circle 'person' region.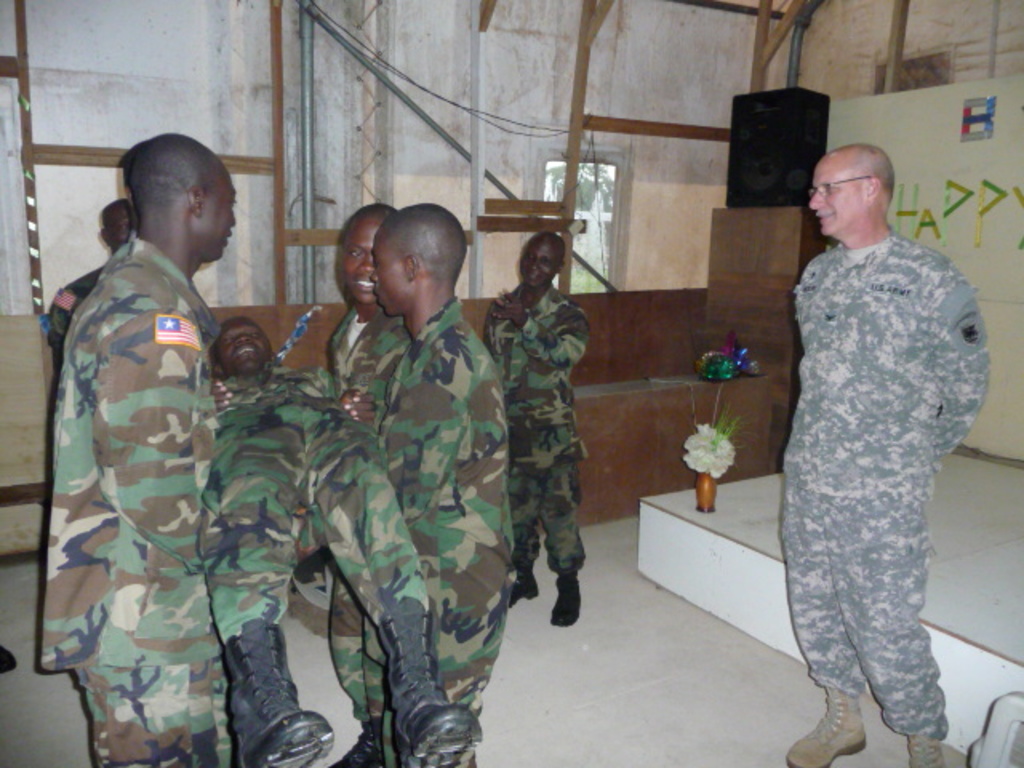
Region: BBox(482, 229, 590, 627).
